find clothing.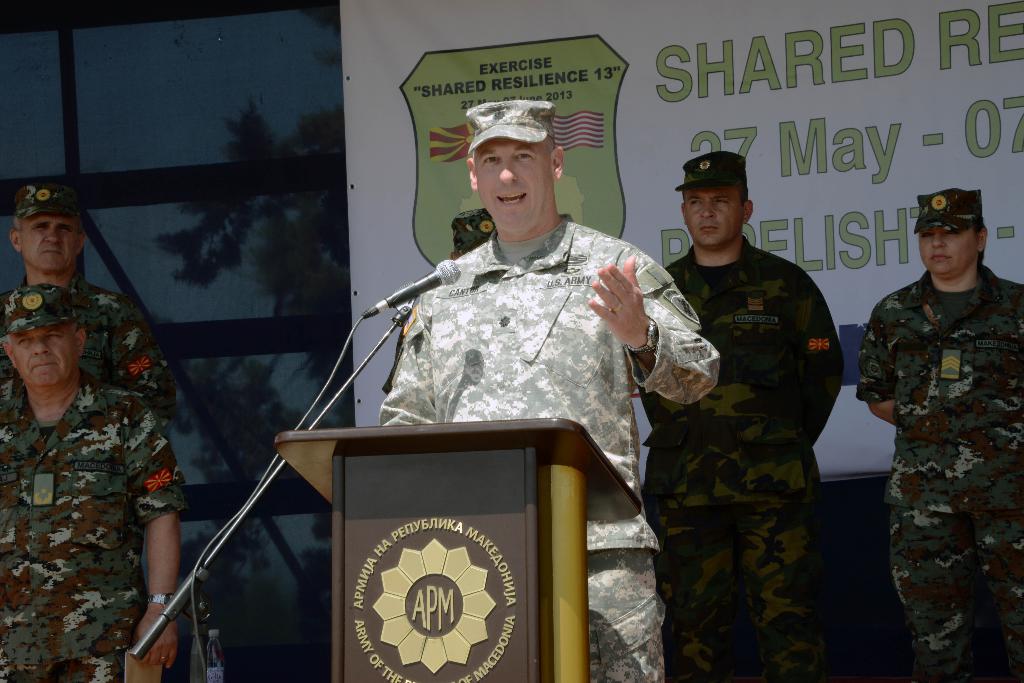
rect(639, 231, 847, 682).
